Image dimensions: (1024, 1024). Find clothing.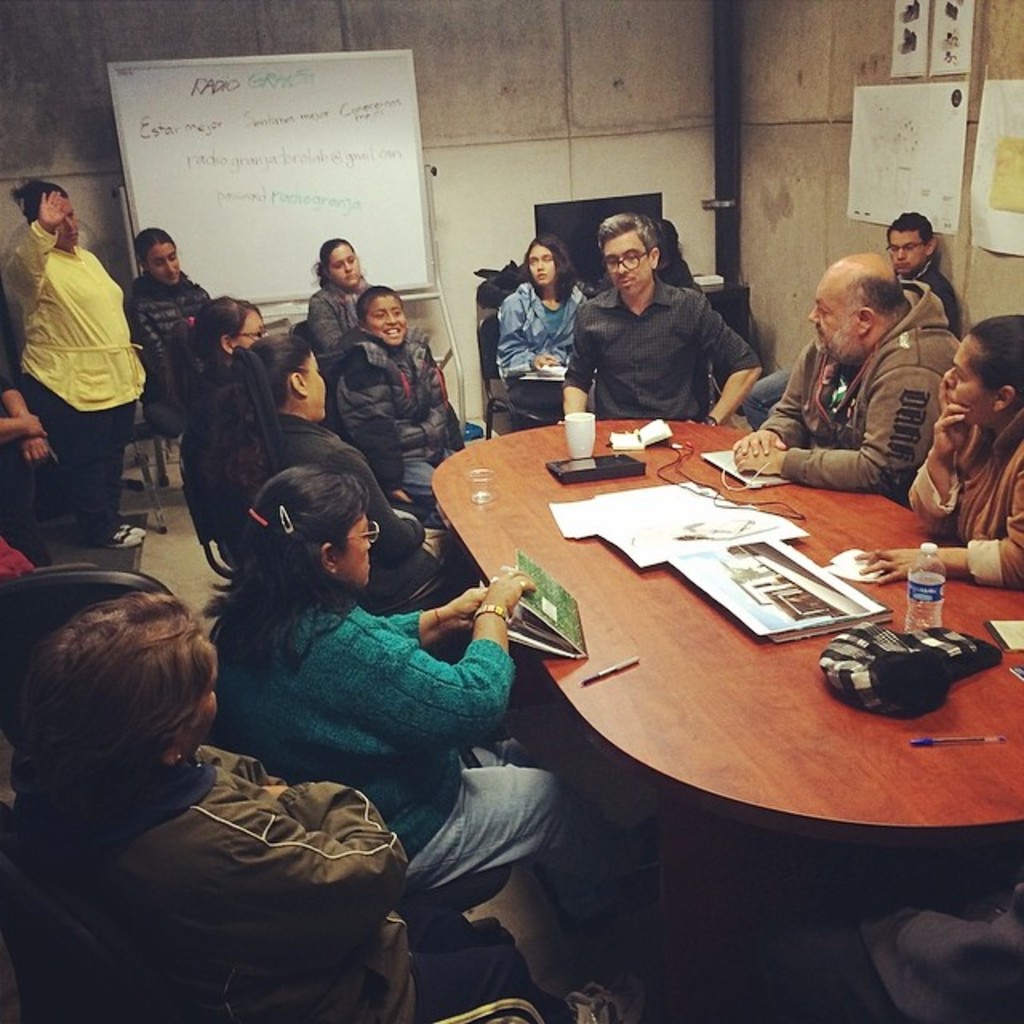
detection(731, 326, 942, 486).
